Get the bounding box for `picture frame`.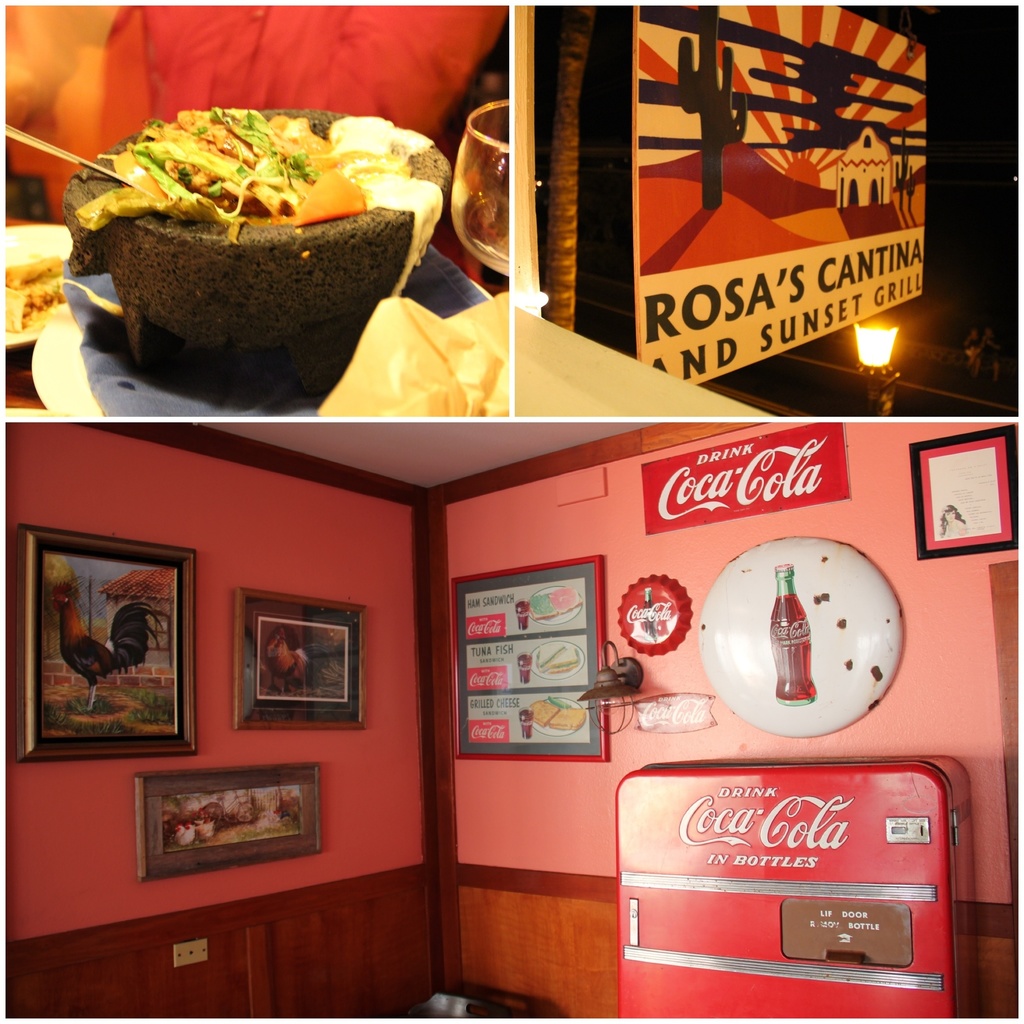
rect(235, 588, 366, 730).
